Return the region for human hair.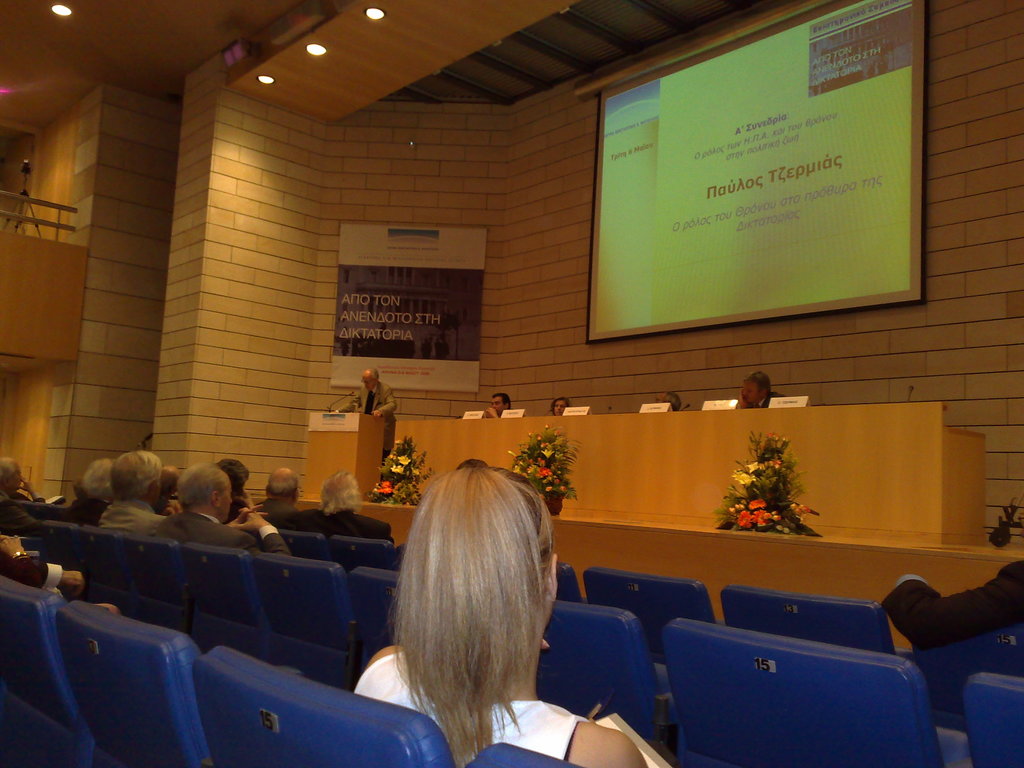
(0,455,13,484).
